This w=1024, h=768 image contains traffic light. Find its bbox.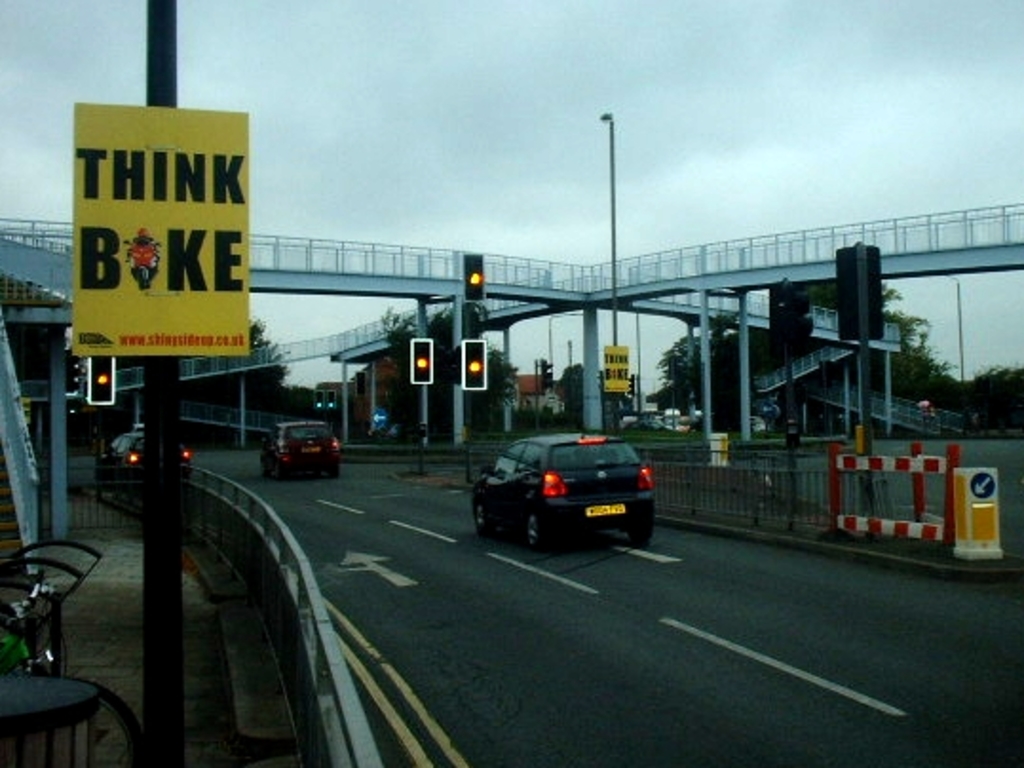
{"left": 462, "top": 340, "right": 488, "bottom": 390}.
